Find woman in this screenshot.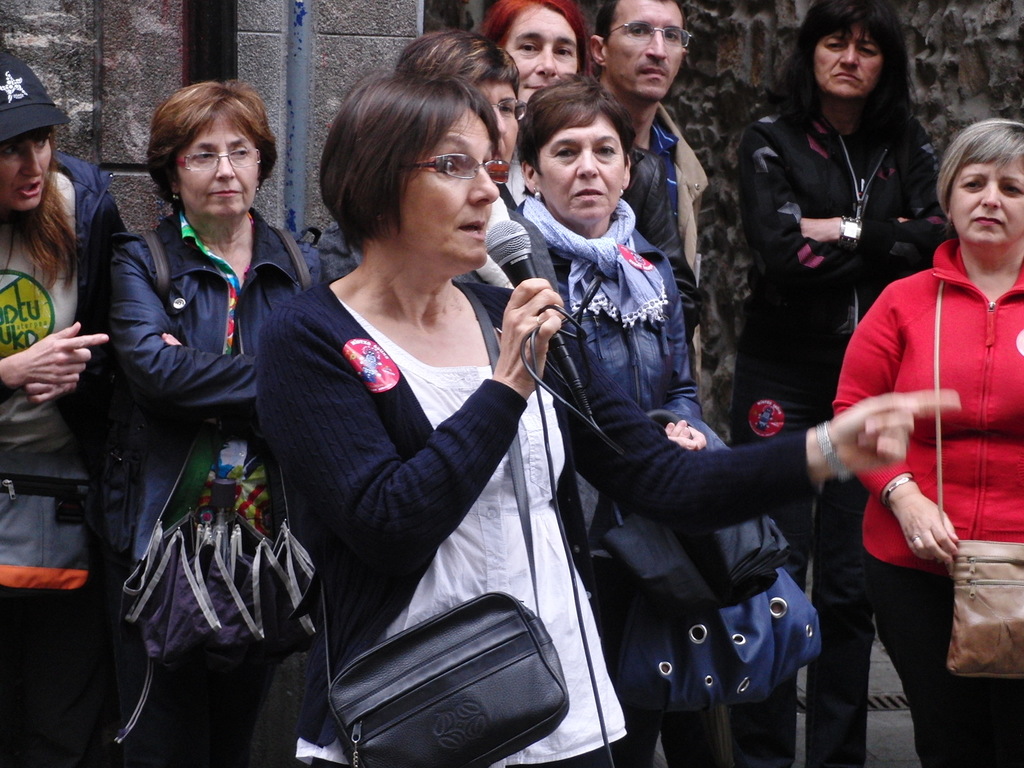
The bounding box for woman is box=[390, 23, 528, 200].
